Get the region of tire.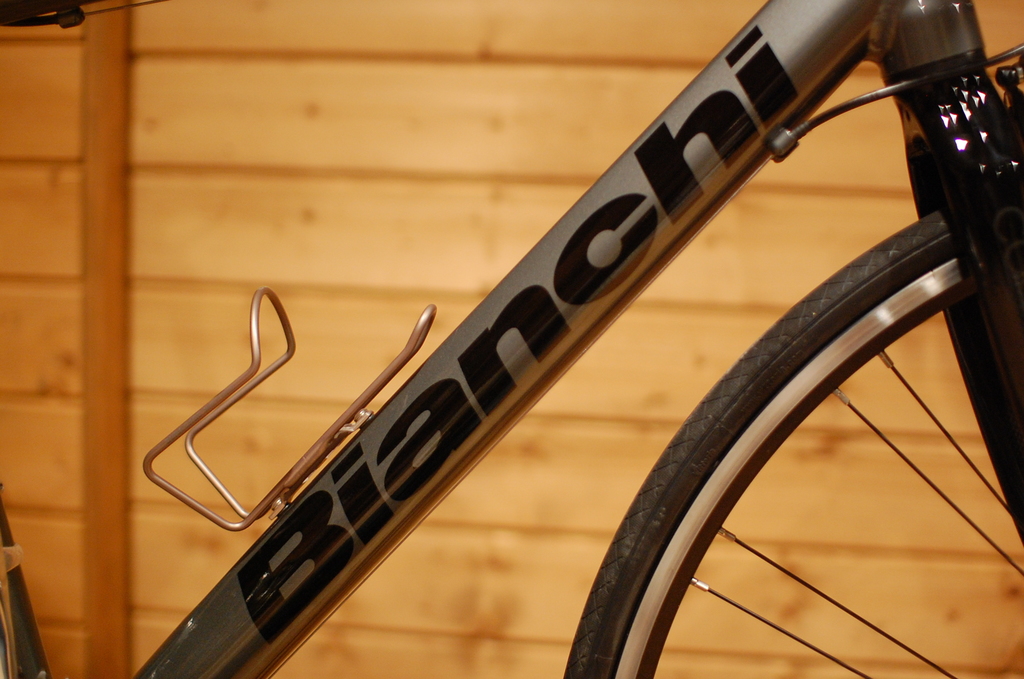
[565, 200, 1023, 678].
